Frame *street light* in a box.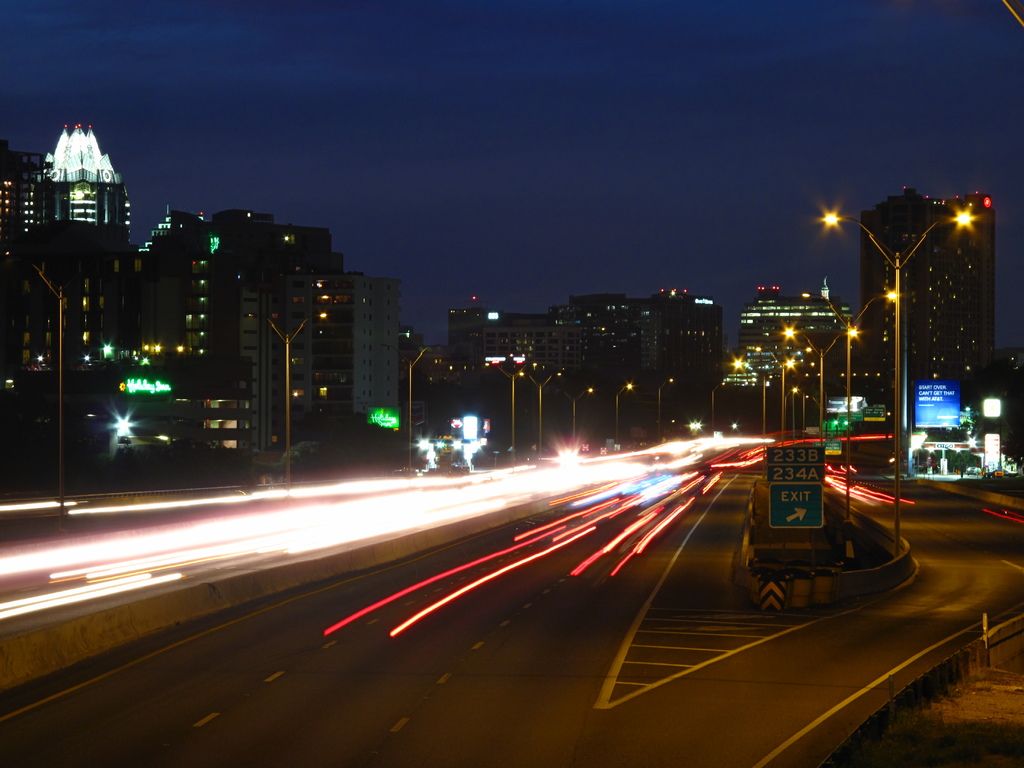
l=557, t=384, r=598, b=447.
